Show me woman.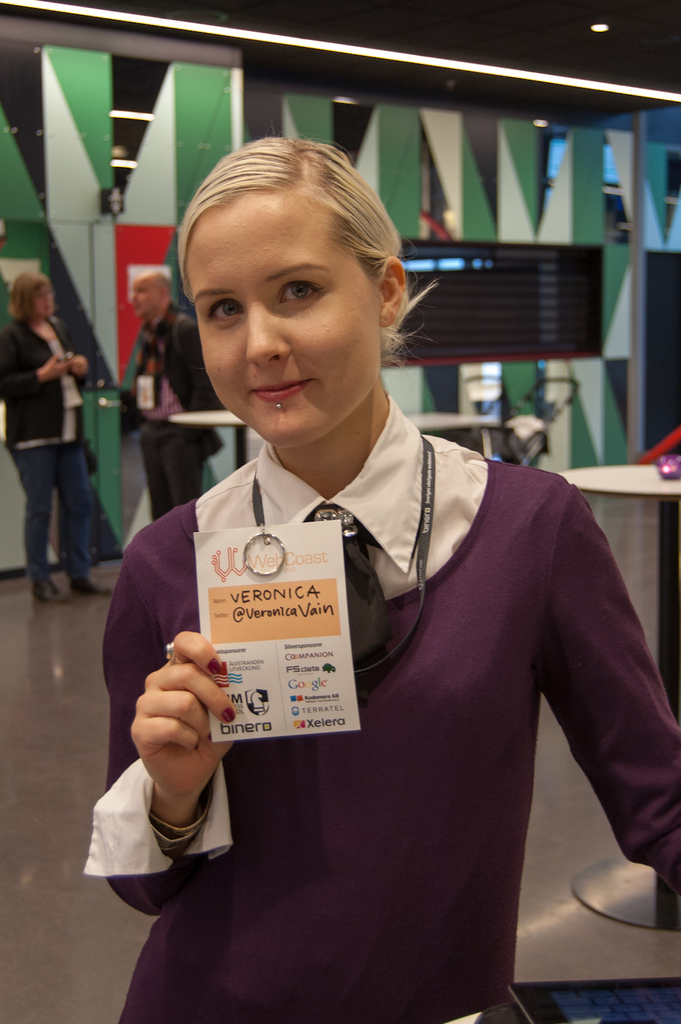
woman is here: {"x1": 0, "y1": 270, "x2": 122, "y2": 594}.
